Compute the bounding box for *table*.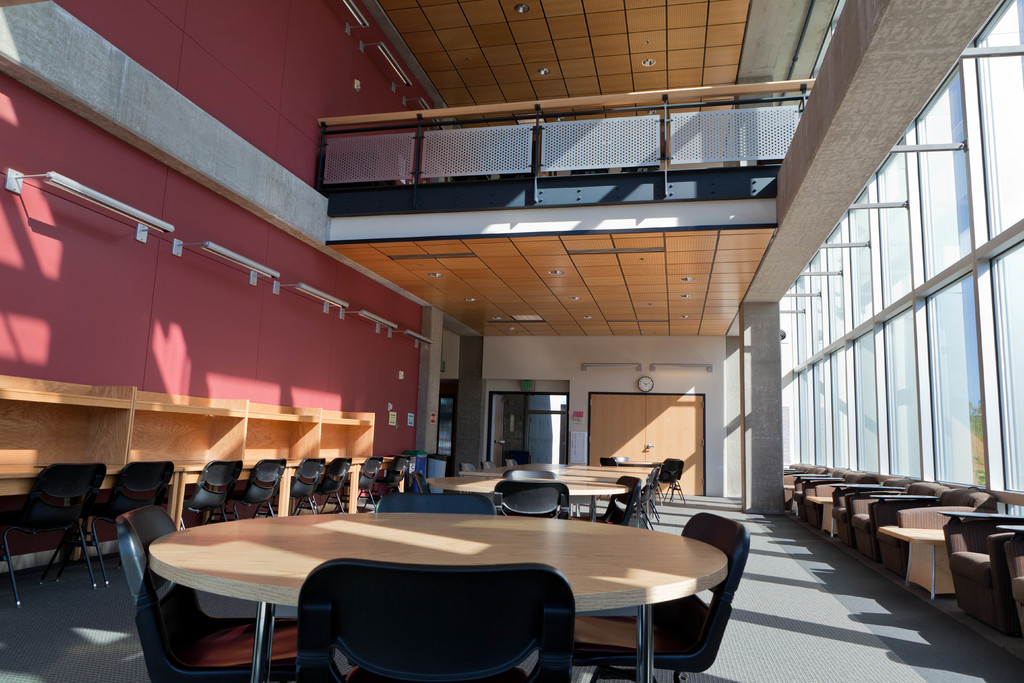
select_region(142, 488, 735, 682).
